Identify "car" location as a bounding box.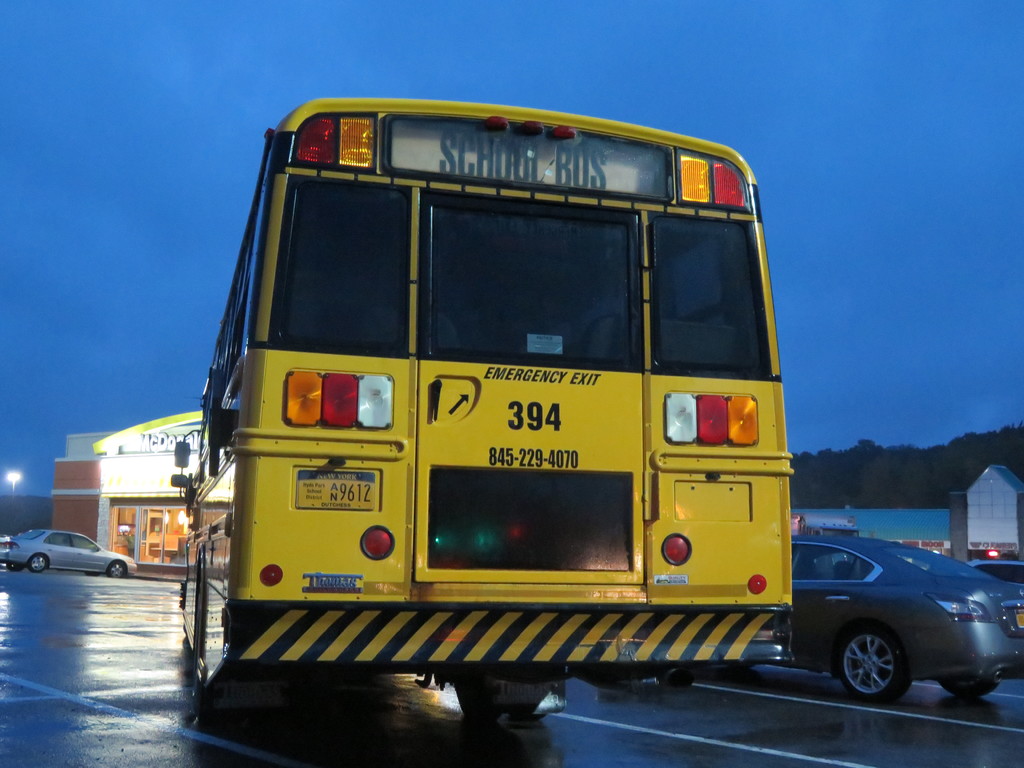
locate(6, 532, 136, 575).
